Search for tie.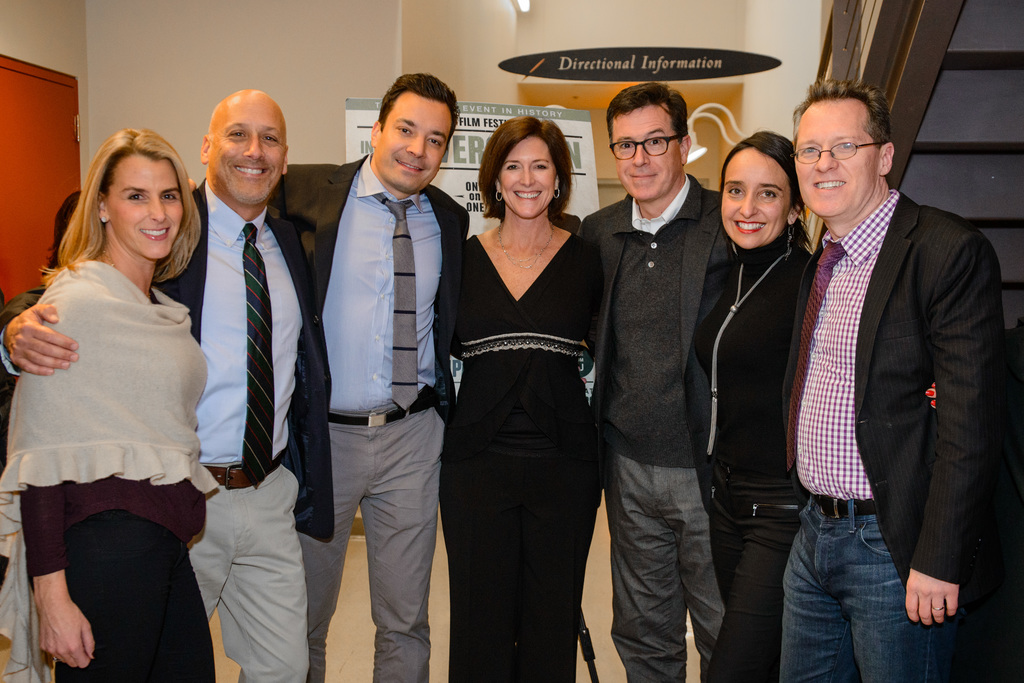
Found at region(783, 245, 848, 469).
